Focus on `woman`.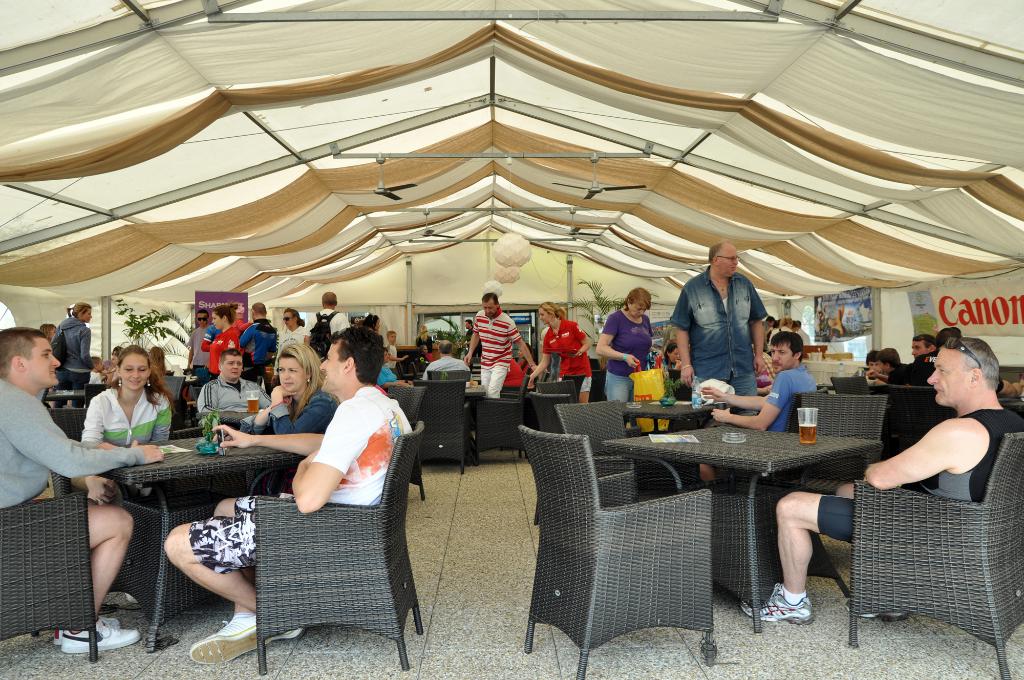
Focused at select_region(148, 346, 168, 375).
